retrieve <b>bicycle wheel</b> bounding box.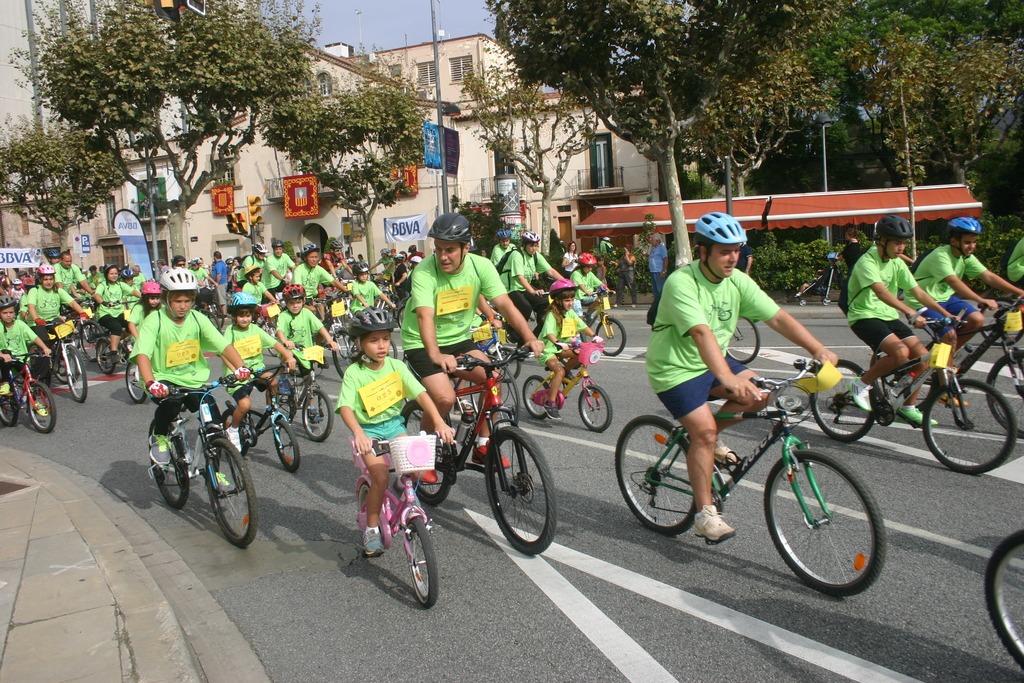
Bounding box: [left=524, top=374, right=550, bottom=415].
